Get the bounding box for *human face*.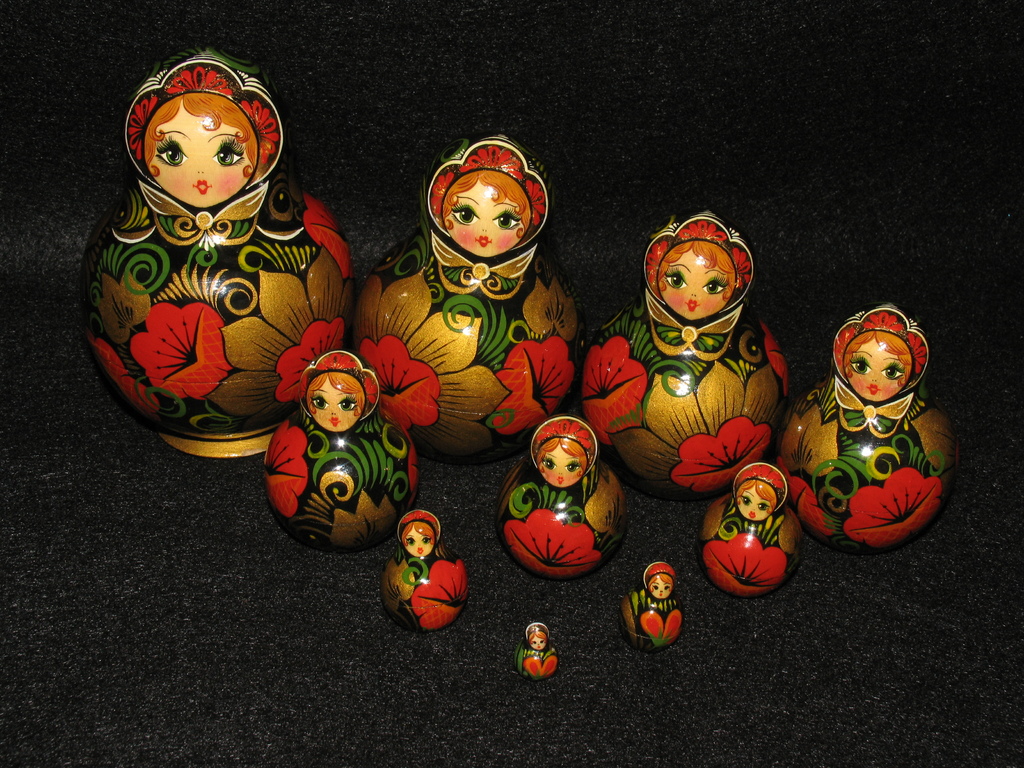
661,252,724,320.
